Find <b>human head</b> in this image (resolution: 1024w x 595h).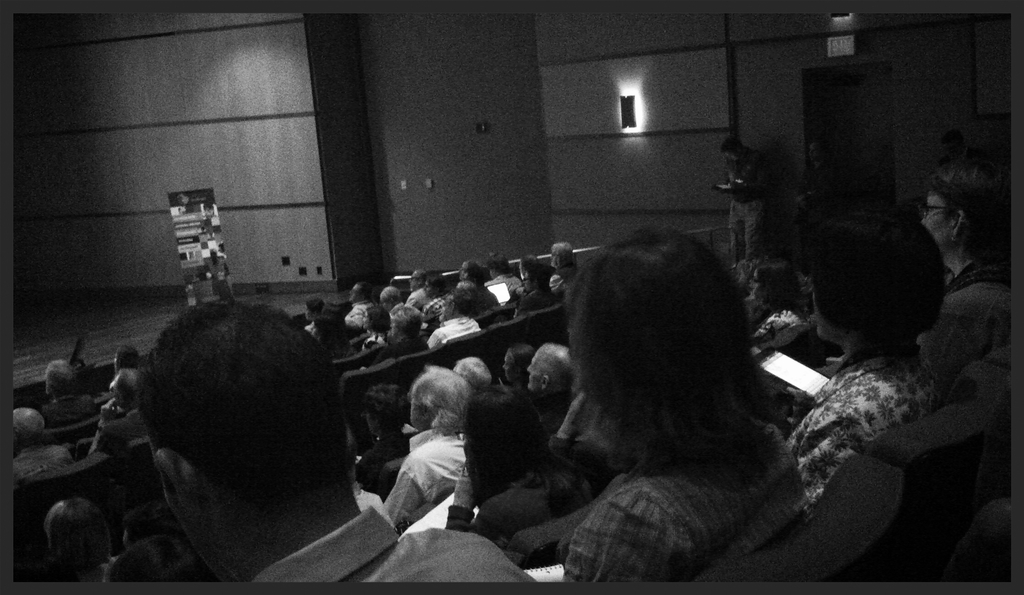
(563,226,751,454).
